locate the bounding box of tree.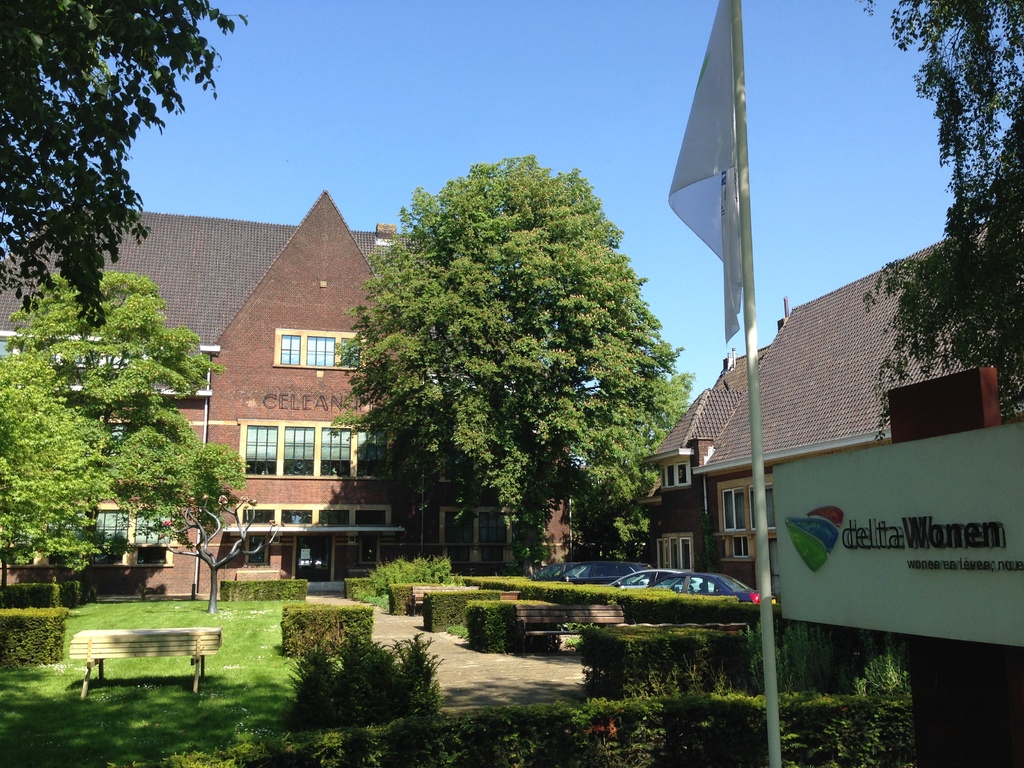
Bounding box: bbox(863, 1, 1023, 449).
